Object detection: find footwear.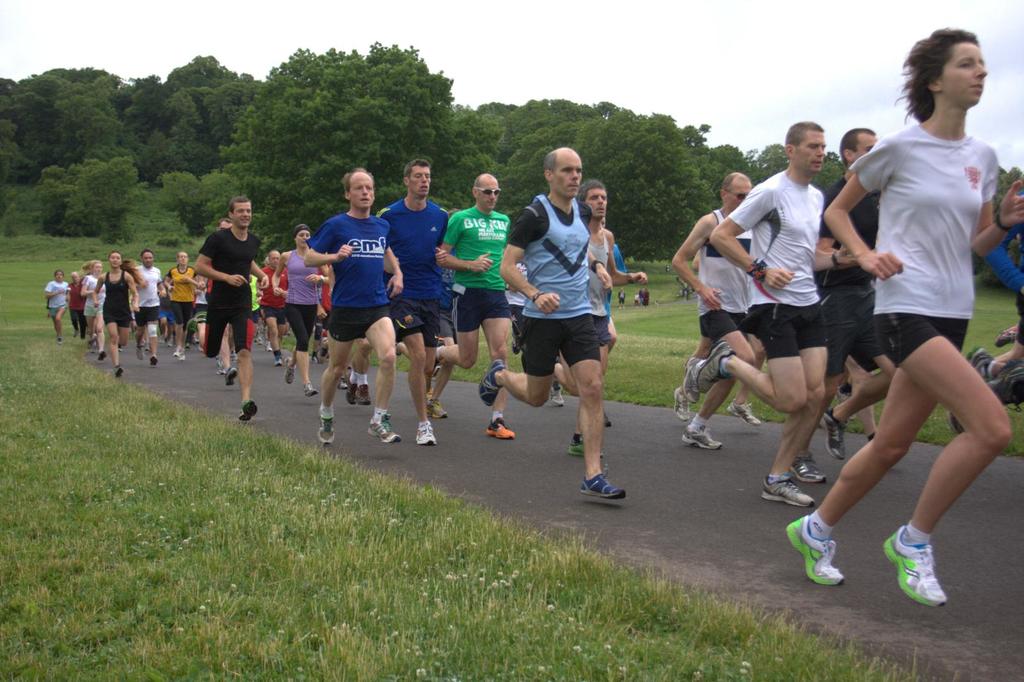
detection(760, 478, 817, 505).
